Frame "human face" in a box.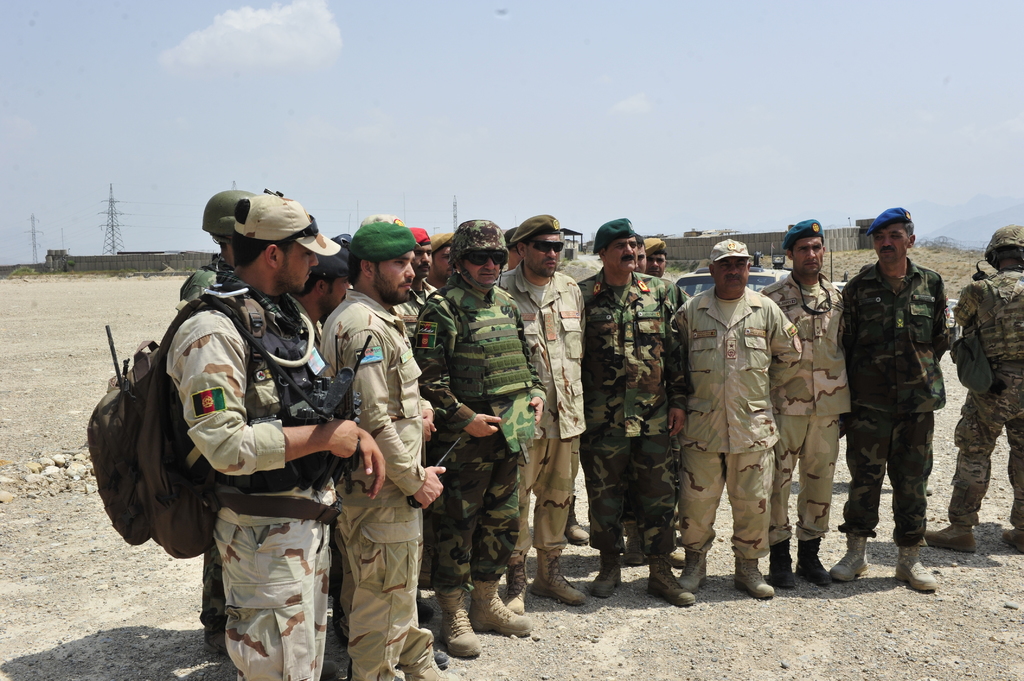
bbox(379, 251, 413, 305).
